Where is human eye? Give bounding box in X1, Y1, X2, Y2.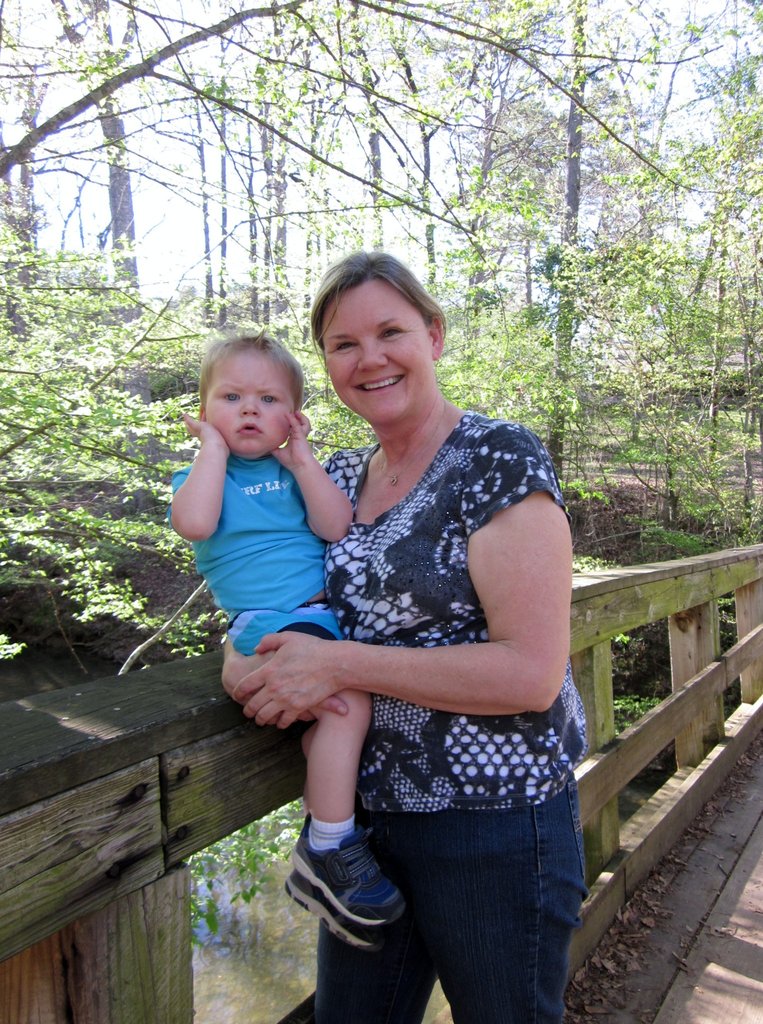
216, 385, 239, 406.
